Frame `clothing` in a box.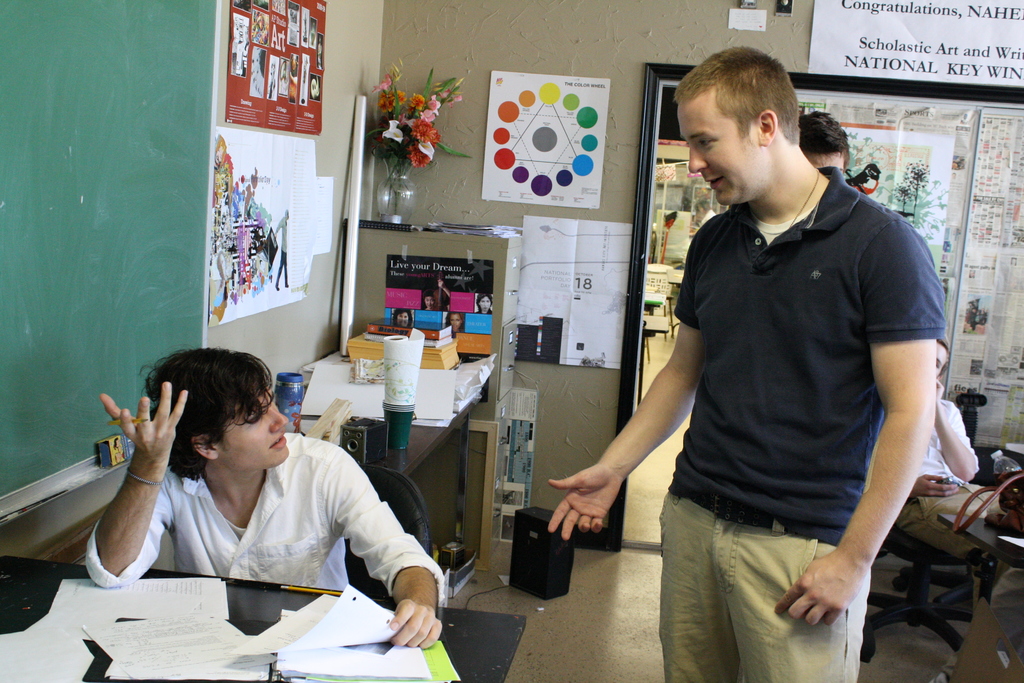
(x1=477, y1=308, x2=495, y2=316).
